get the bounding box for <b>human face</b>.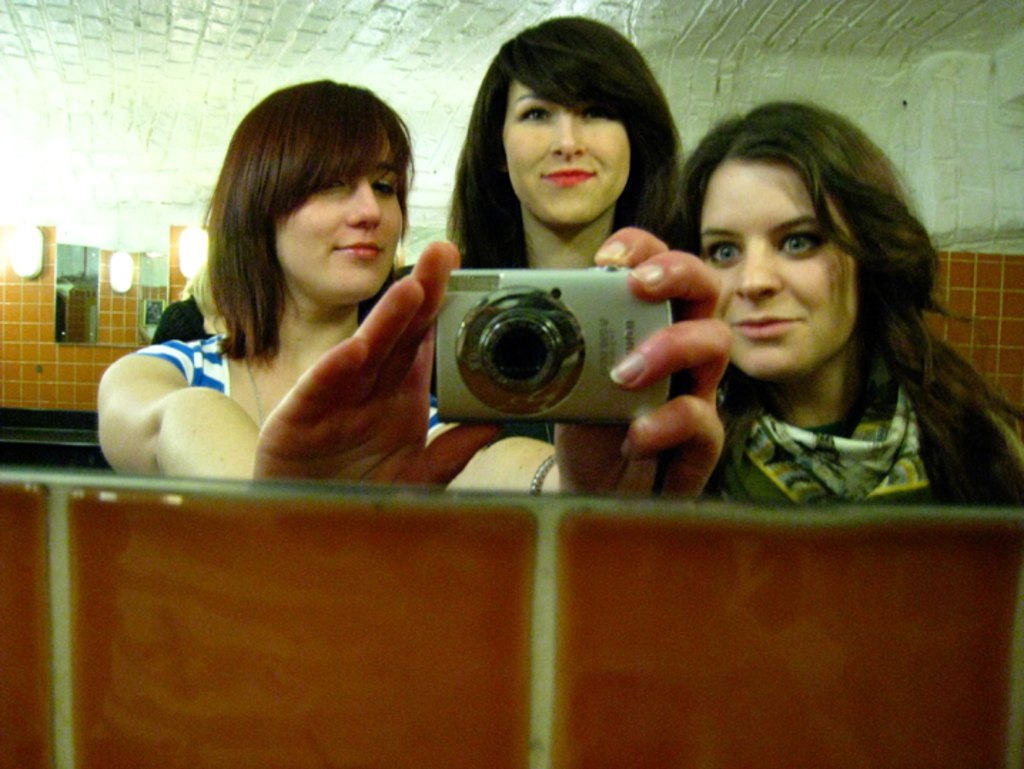
Rect(506, 71, 630, 228).
